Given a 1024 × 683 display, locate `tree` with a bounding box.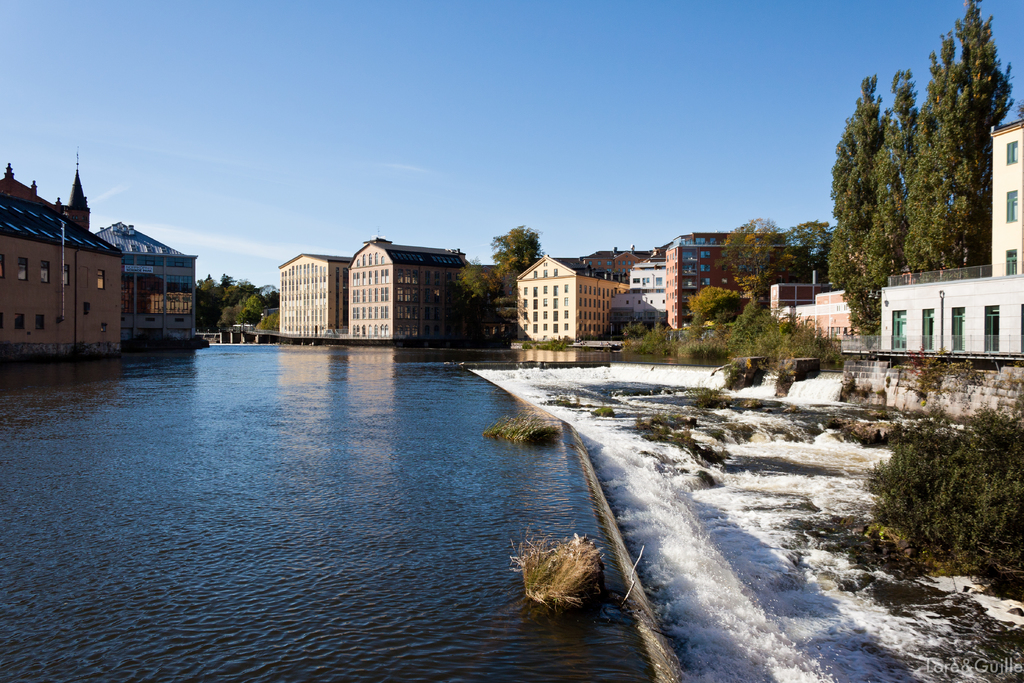
Located: pyautogui.locateOnScreen(237, 290, 262, 326).
